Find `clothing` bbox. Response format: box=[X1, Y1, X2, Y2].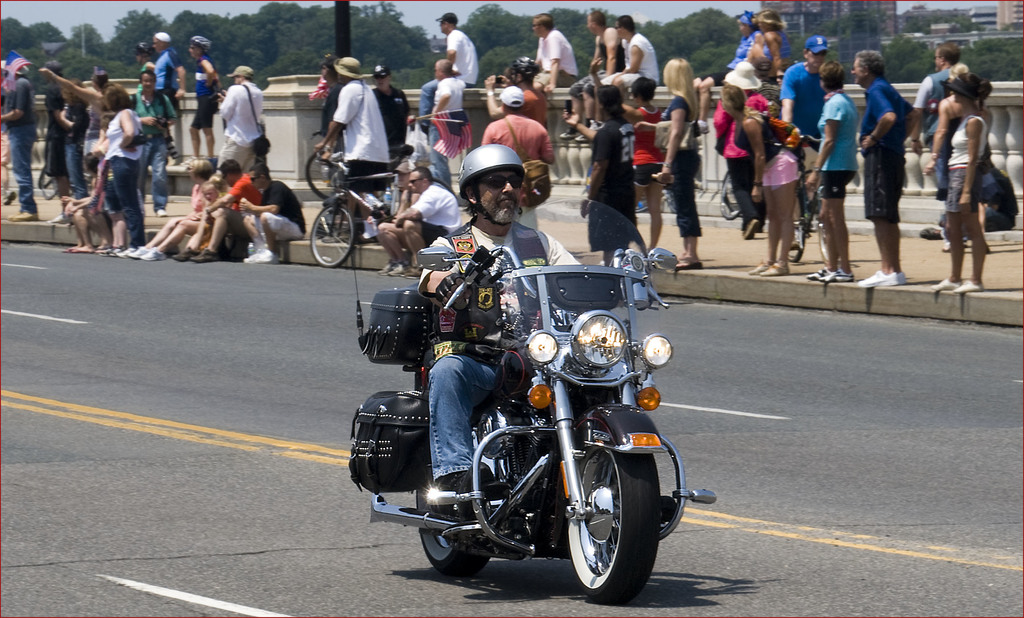
box=[756, 28, 793, 63].
